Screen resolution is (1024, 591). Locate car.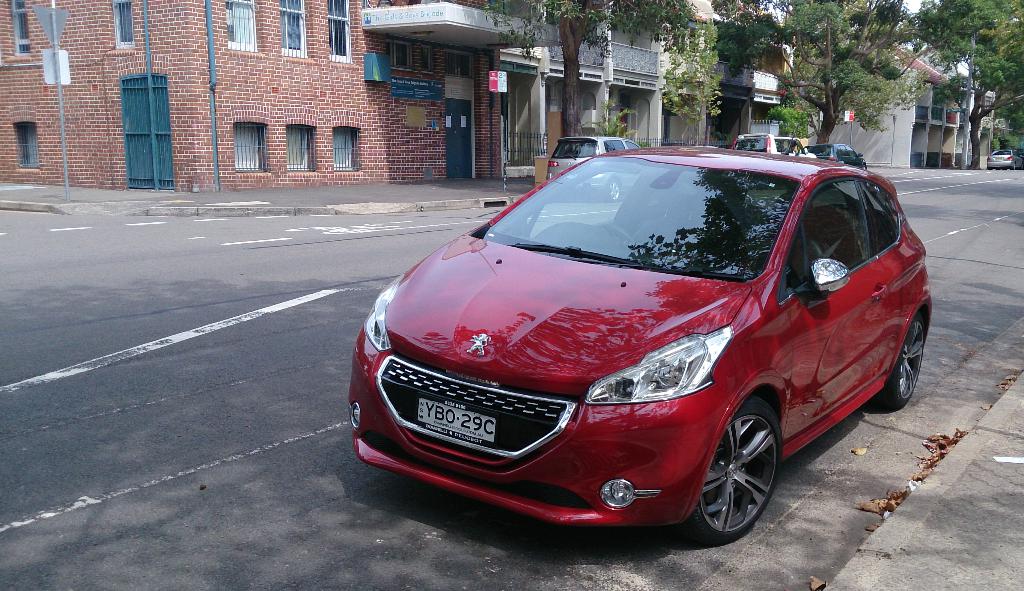
crop(988, 146, 1023, 166).
